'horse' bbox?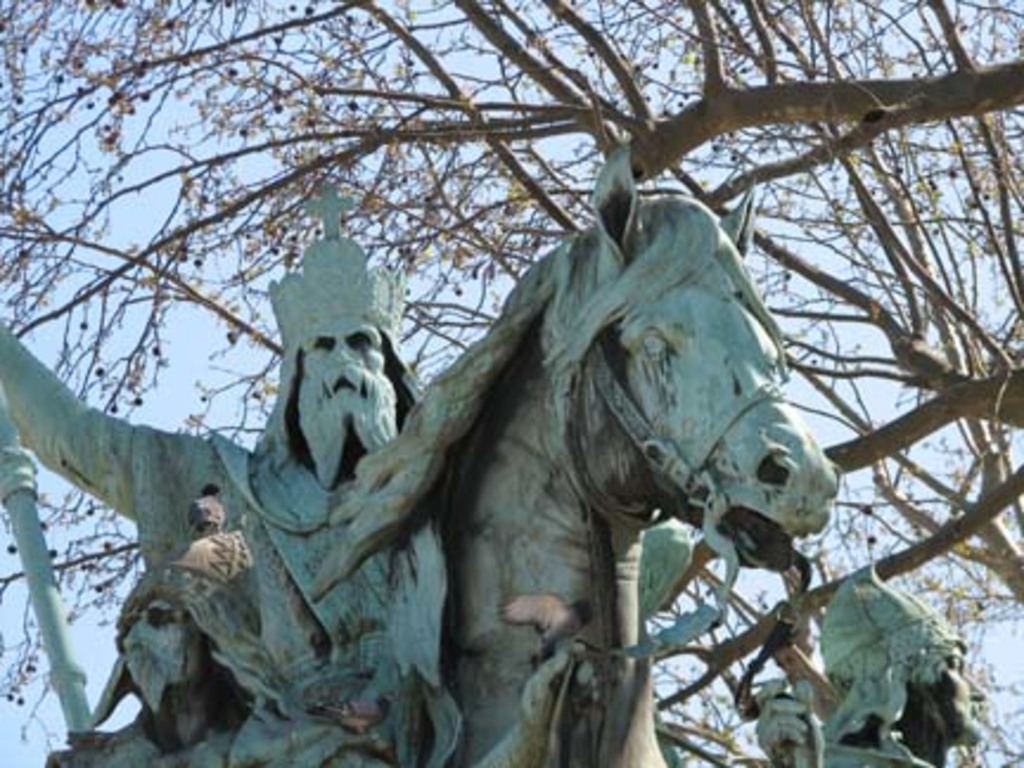
52:140:837:766
